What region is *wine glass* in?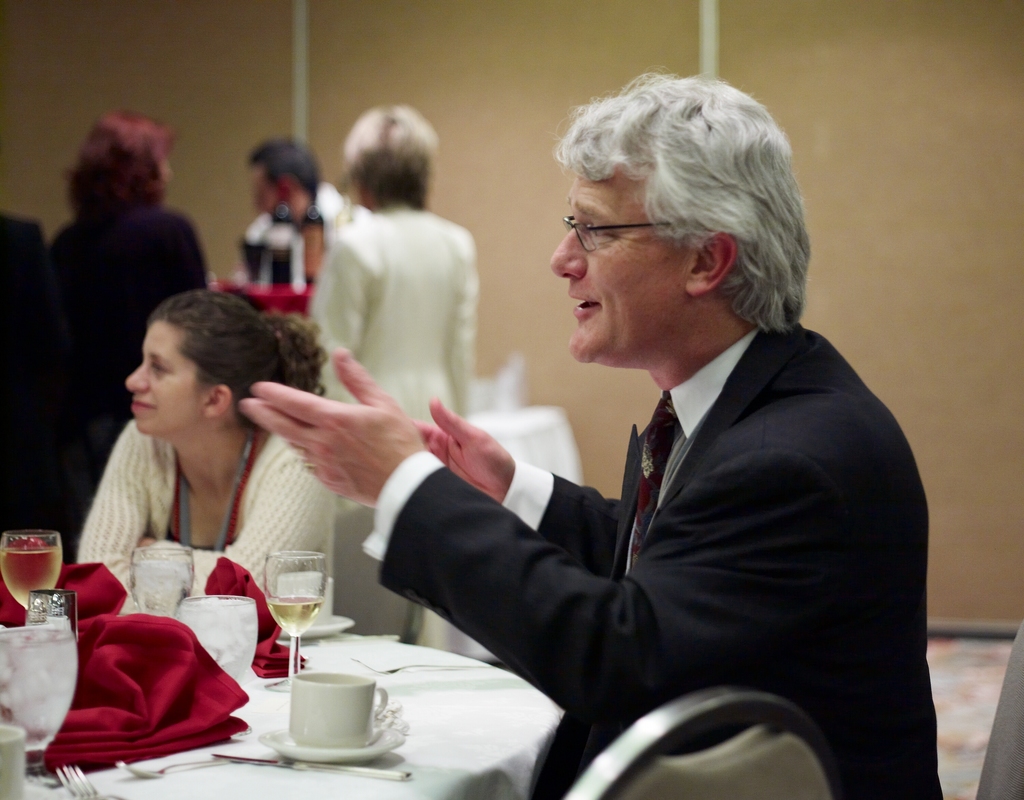
l=268, t=550, r=326, b=692.
